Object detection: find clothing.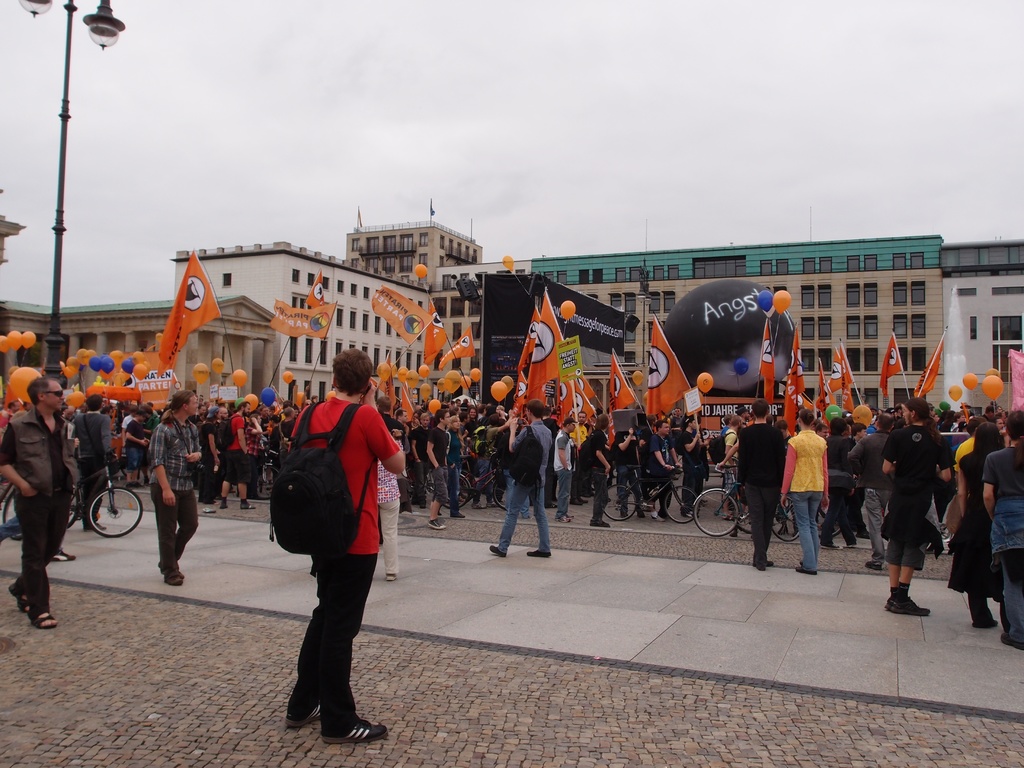
718, 427, 742, 505.
